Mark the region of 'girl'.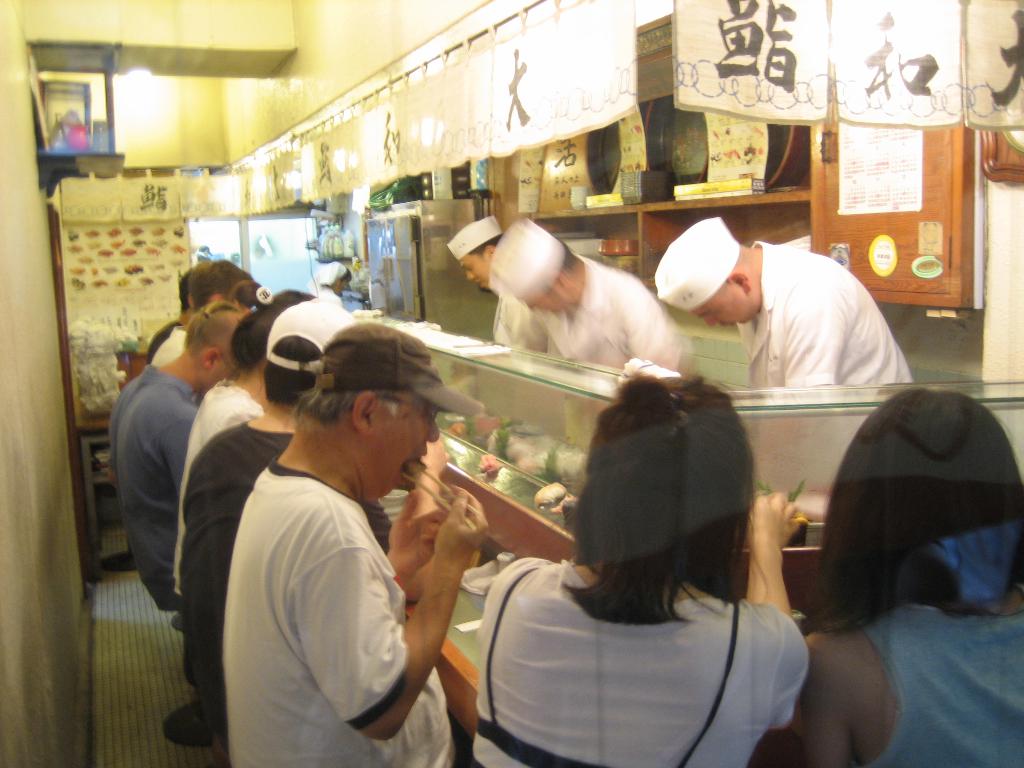
Region: {"x1": 477, "y1": 367, "x2": 810, "y2": 767}.
